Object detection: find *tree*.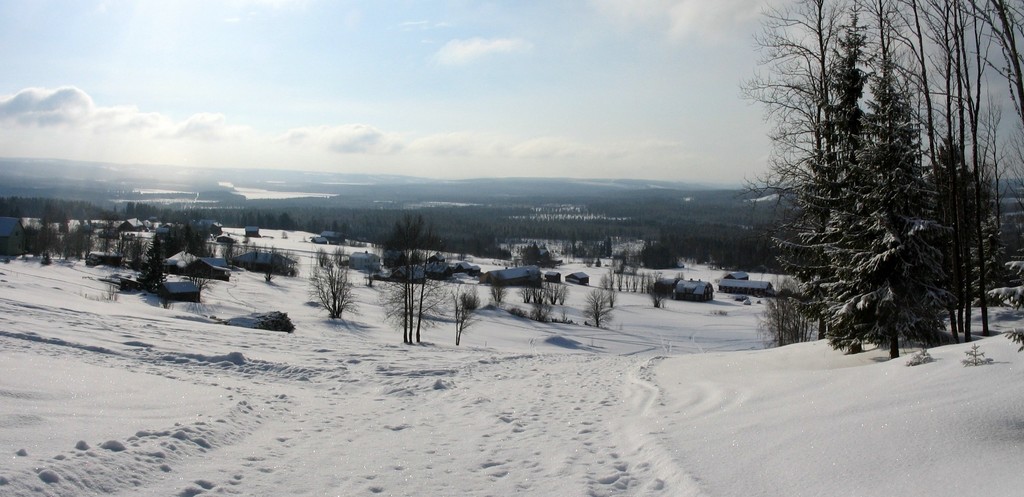
575, 282, 614, 330.
